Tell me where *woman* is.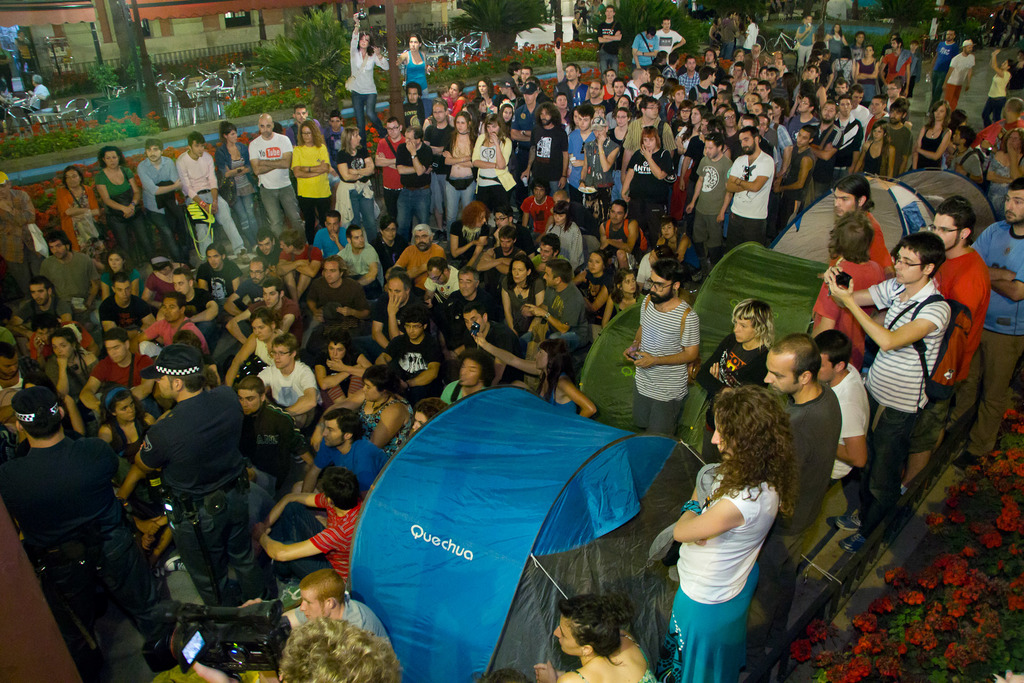
*woman* is at {"left": 917, "top": 99, "right": 950, "bottom": 172}.
